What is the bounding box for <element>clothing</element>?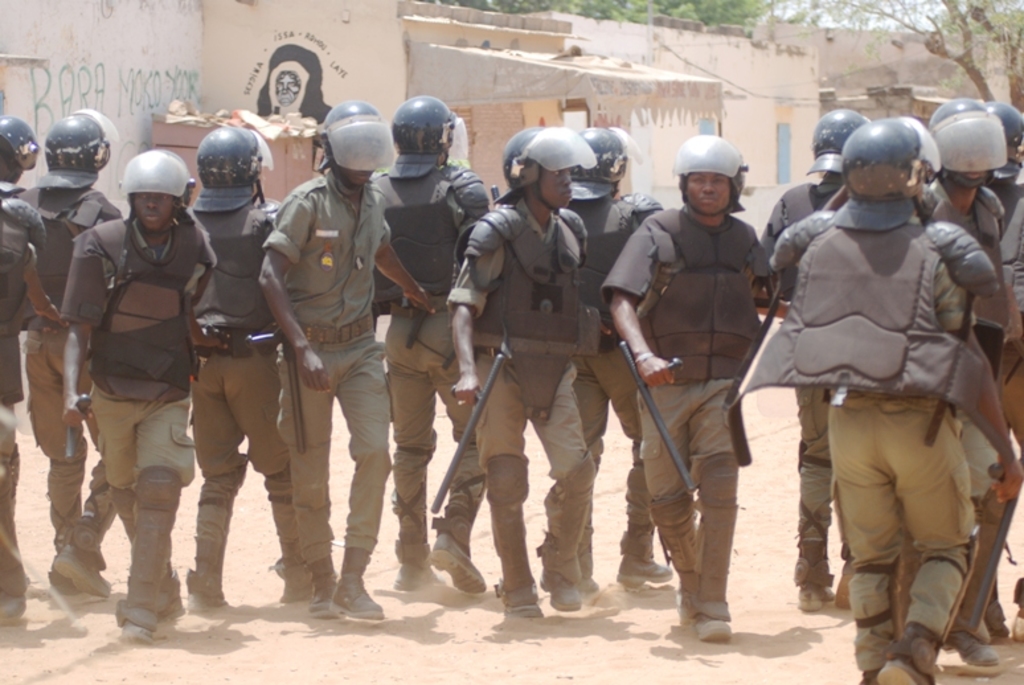
locate(19, 185, 135, 545).
